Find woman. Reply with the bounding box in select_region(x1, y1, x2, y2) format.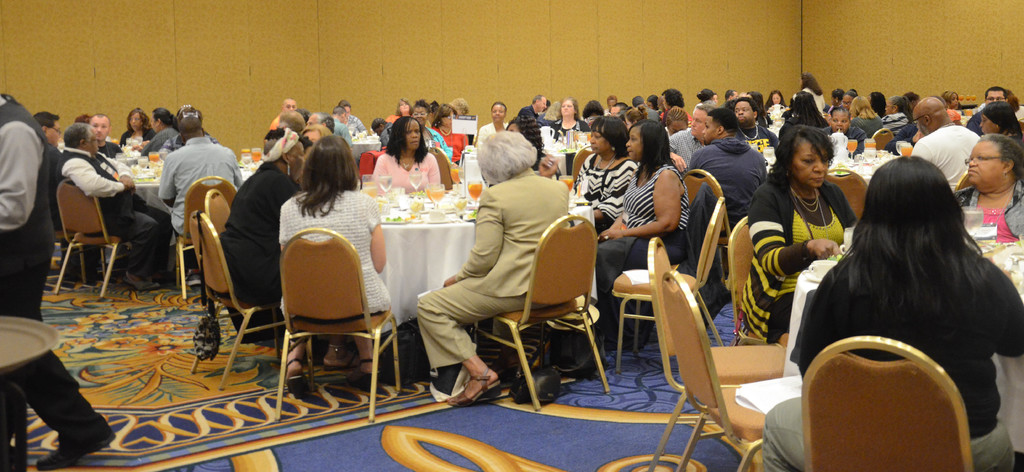
select_region(207, 123, 318, 313).
